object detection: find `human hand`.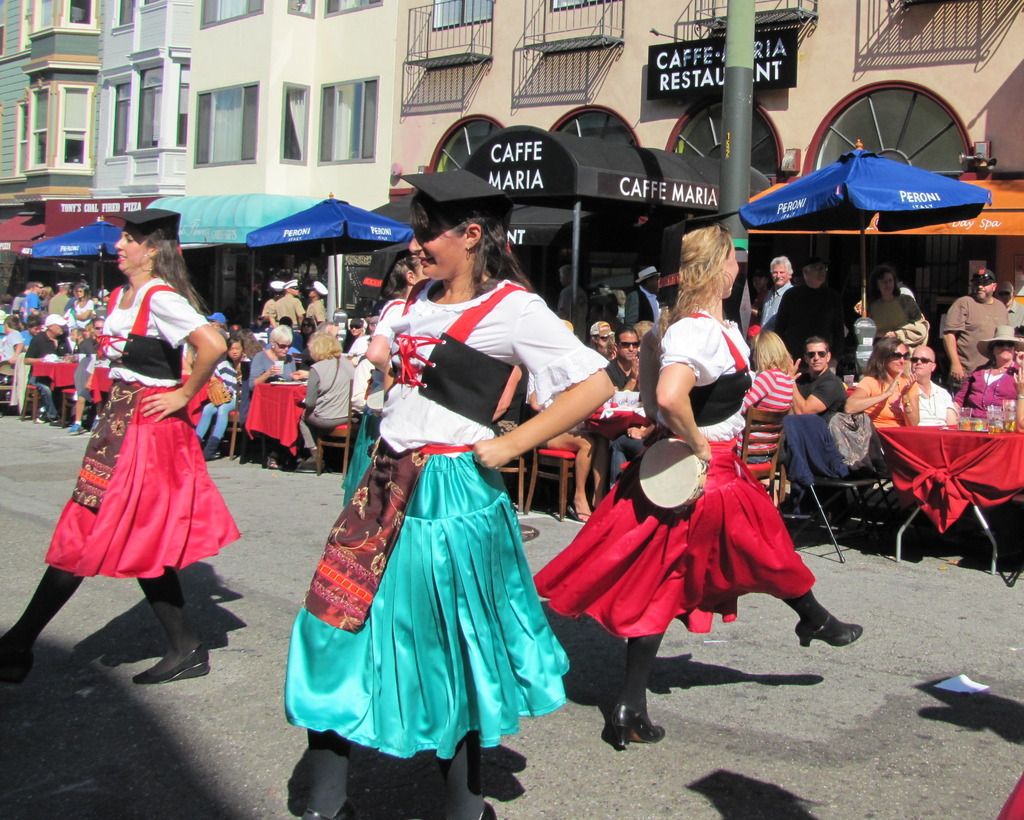
region(905, 373, 919, 393).
